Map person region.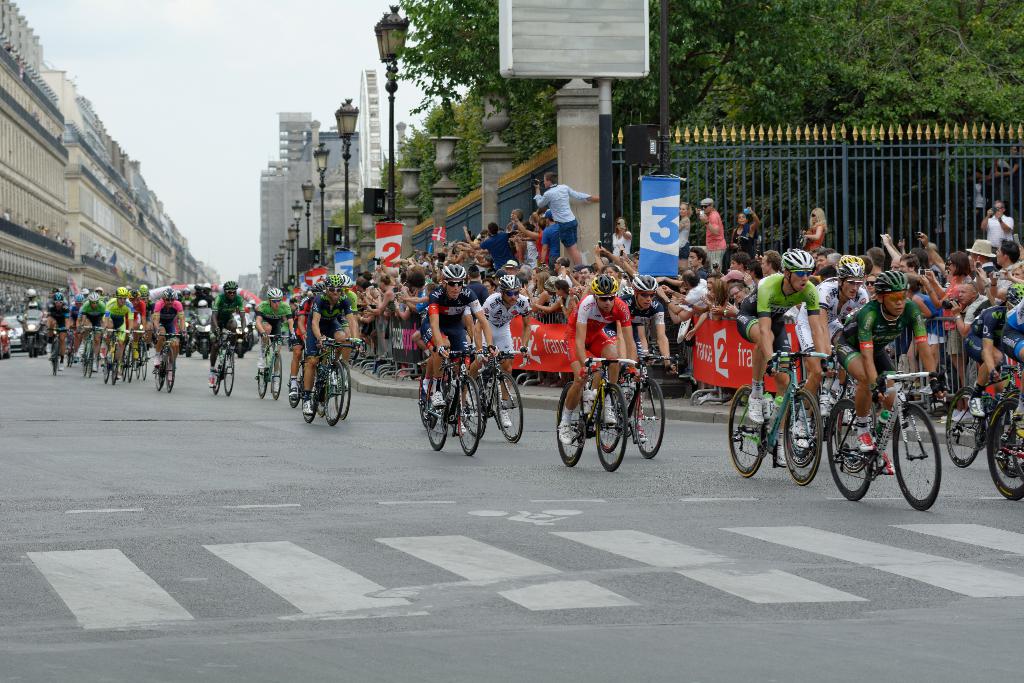
Mapped to left=970, top=234, right=995, bottom=283.
